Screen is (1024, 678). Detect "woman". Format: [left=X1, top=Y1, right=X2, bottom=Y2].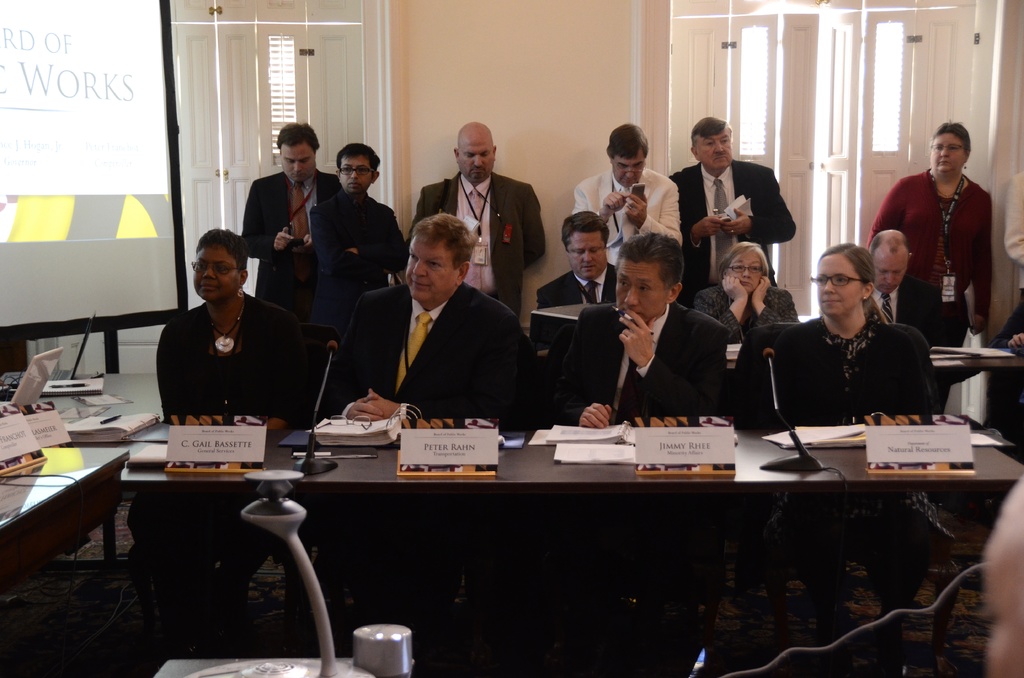
[left=756, top=239, right=931, bottom=449].
